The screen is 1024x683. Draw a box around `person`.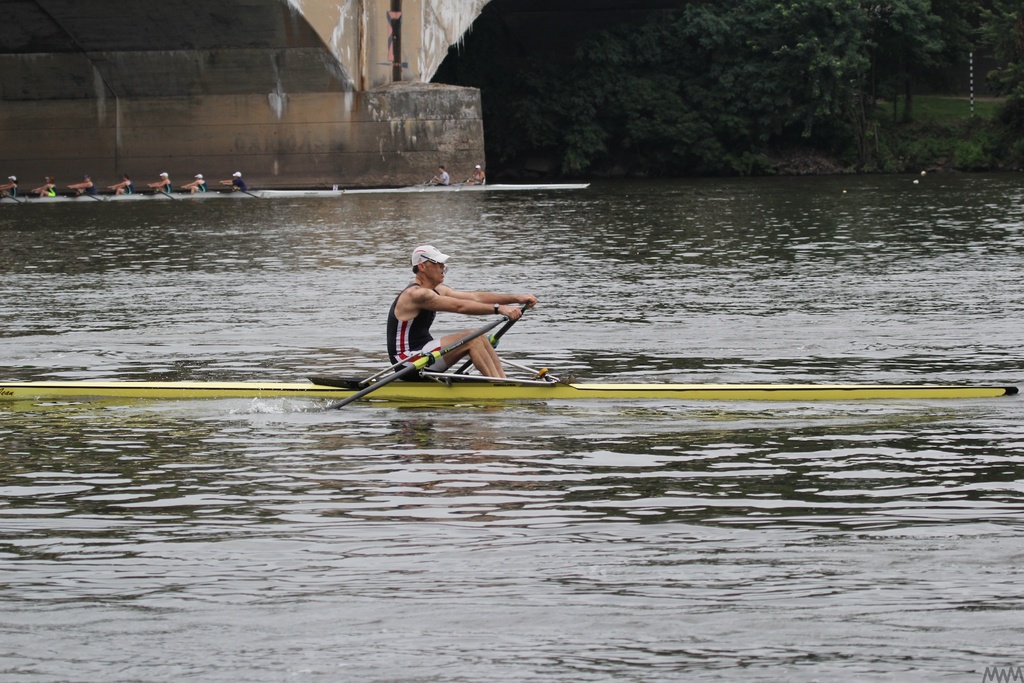
[463, 168, 485, 186].
